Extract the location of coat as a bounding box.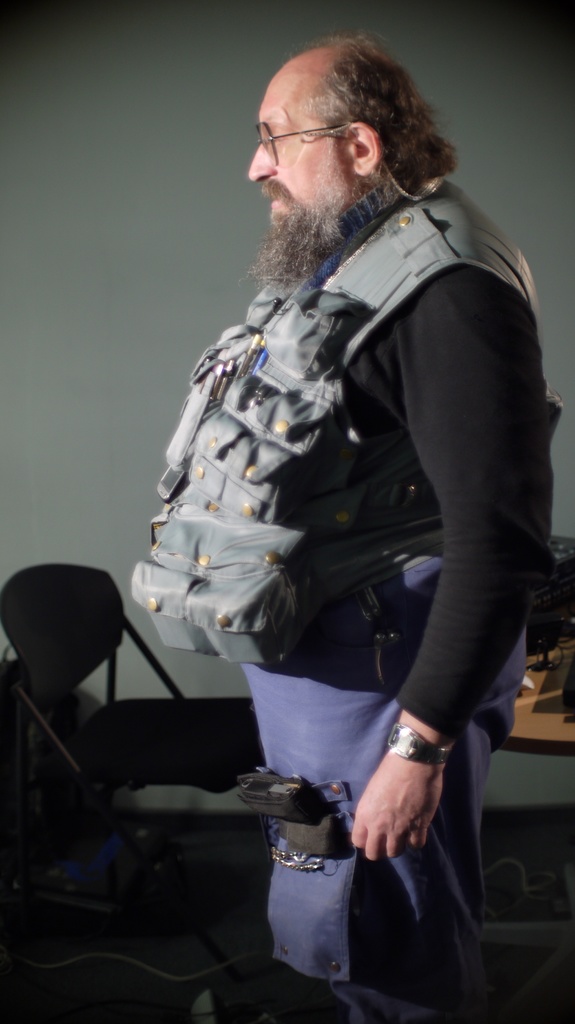
crop(143, 202, 530, 708).
